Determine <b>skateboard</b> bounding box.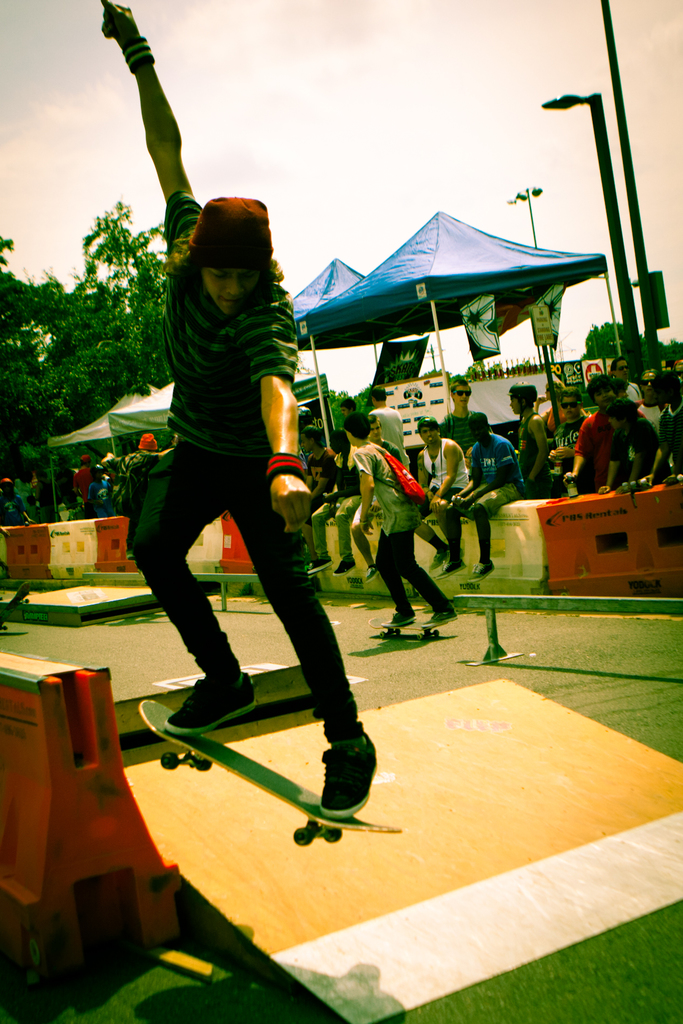
Determined: locate(0, 576, 36, 636).
